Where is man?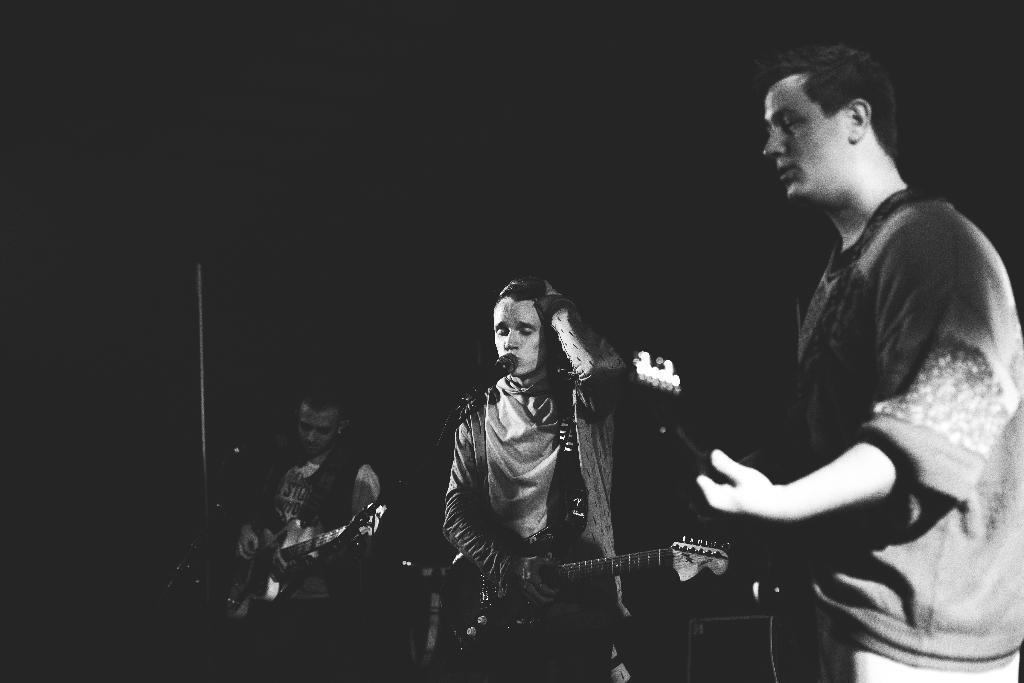
(689, 25, 1012, 671).
